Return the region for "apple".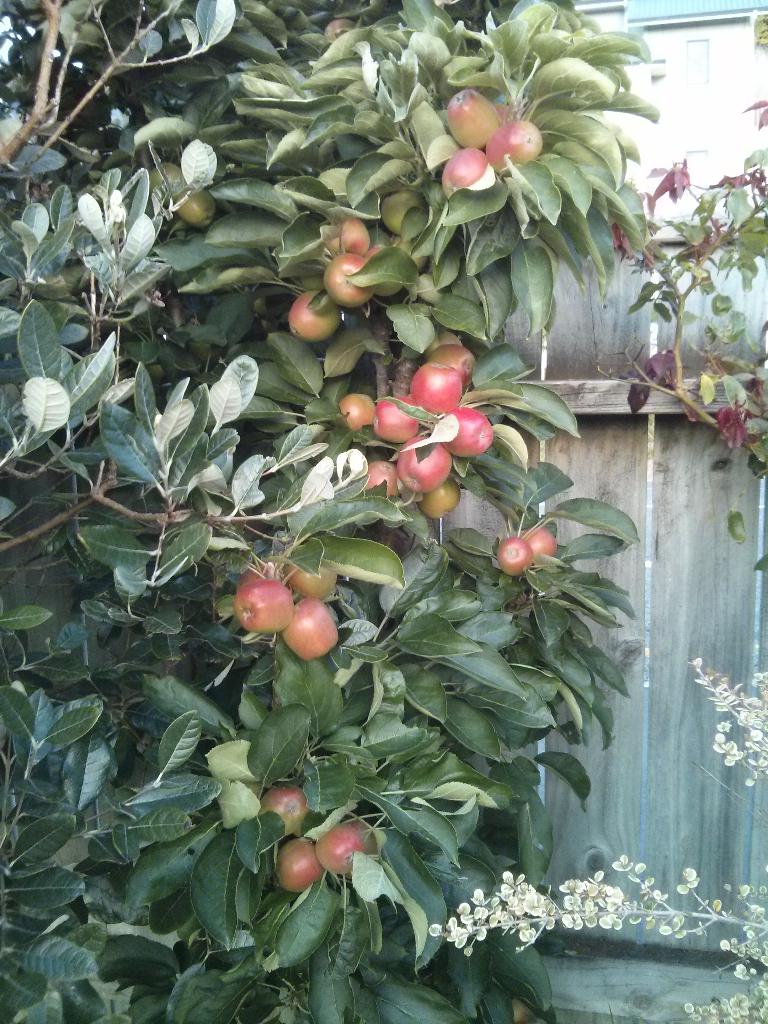
{"left": 323, "top": 9, "right": 368, "bottom": 47}.
